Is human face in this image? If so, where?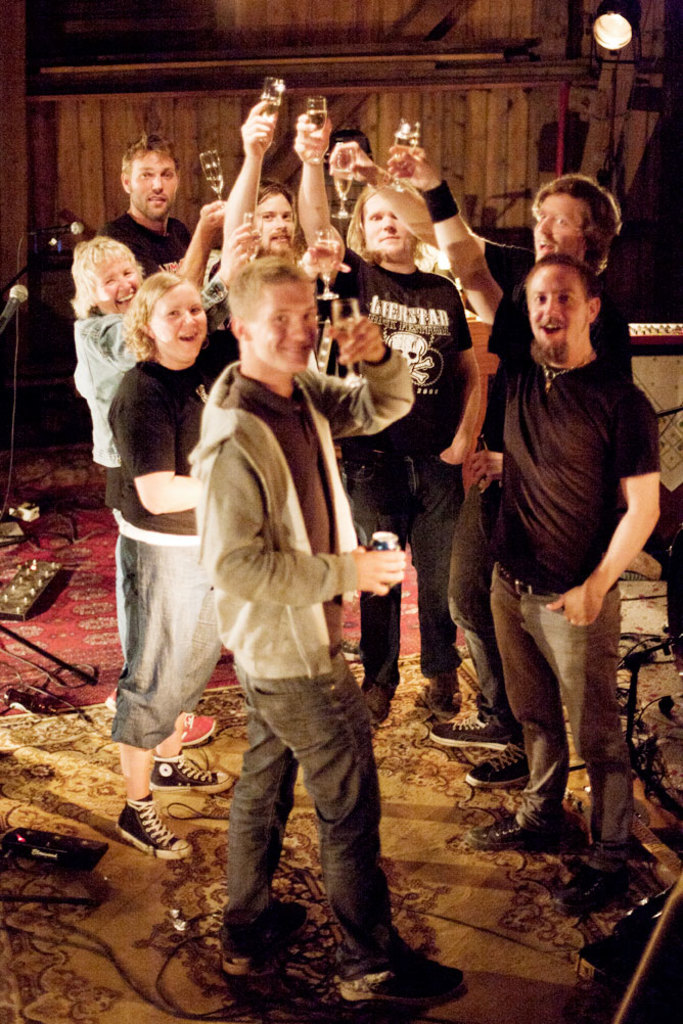
Yes, at crop(254, 185, 297, 257).
